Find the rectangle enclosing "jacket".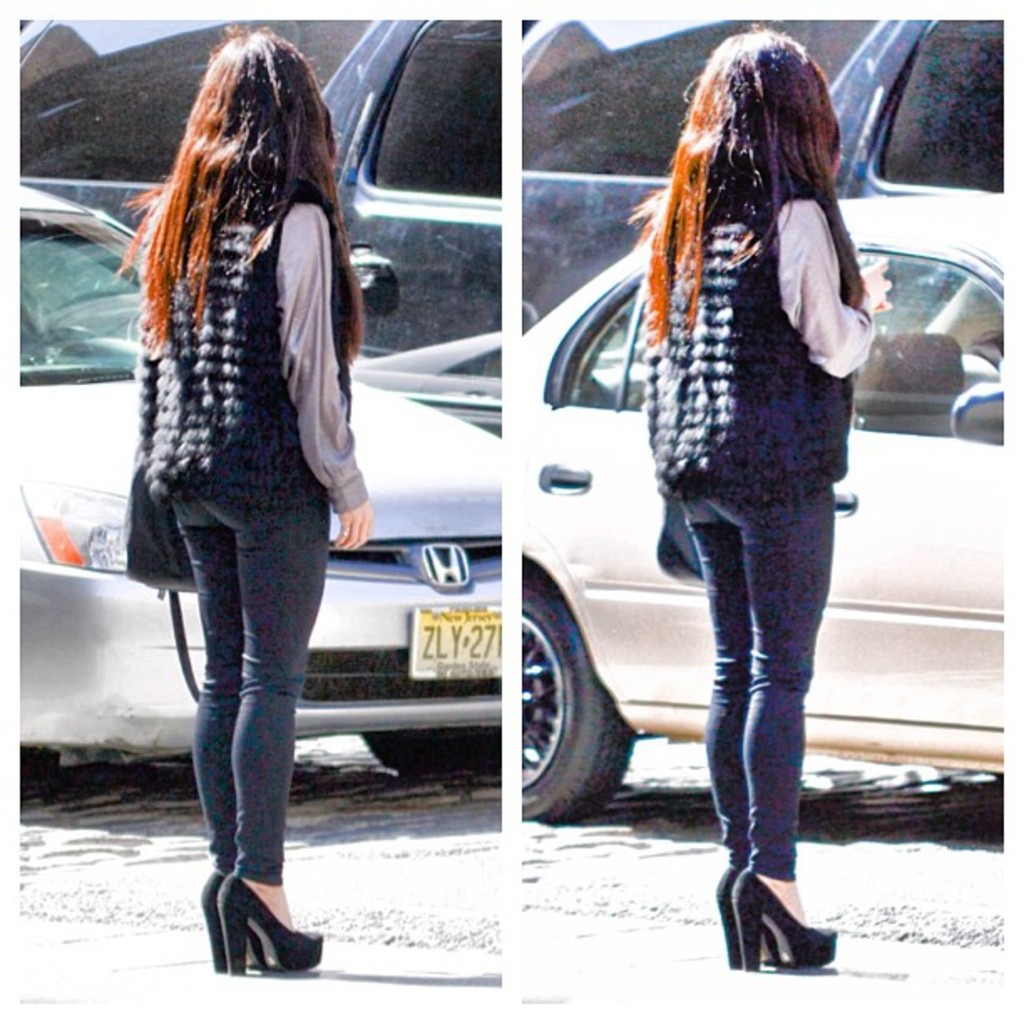
(left=137, top=177, right=355, bottom=504).
